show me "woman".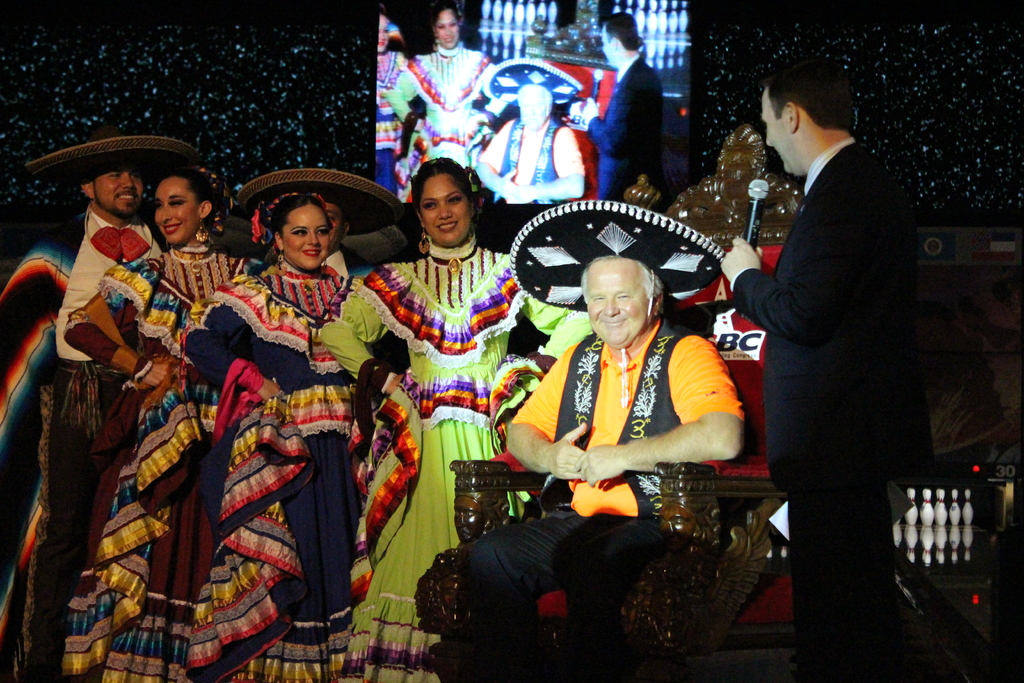
"woman" is here: {"x1": 191, "y1": 197, "x2": 408, "y2": 682}.
